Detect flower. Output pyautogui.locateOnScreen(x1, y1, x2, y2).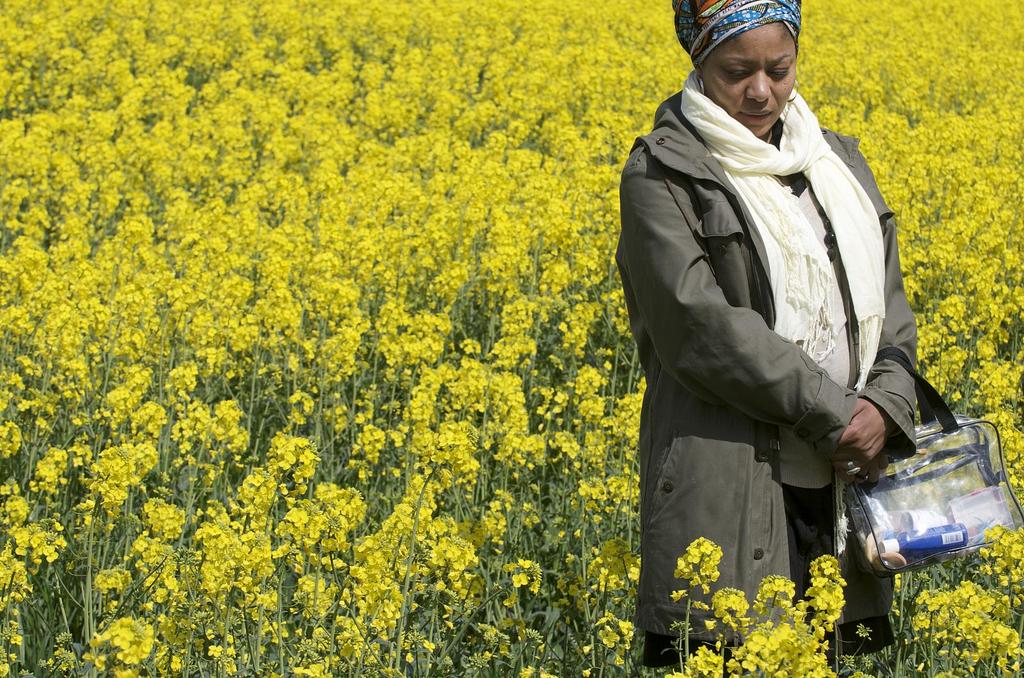
pyautogui.locateOnScreen(674, 588, 685, 597).
